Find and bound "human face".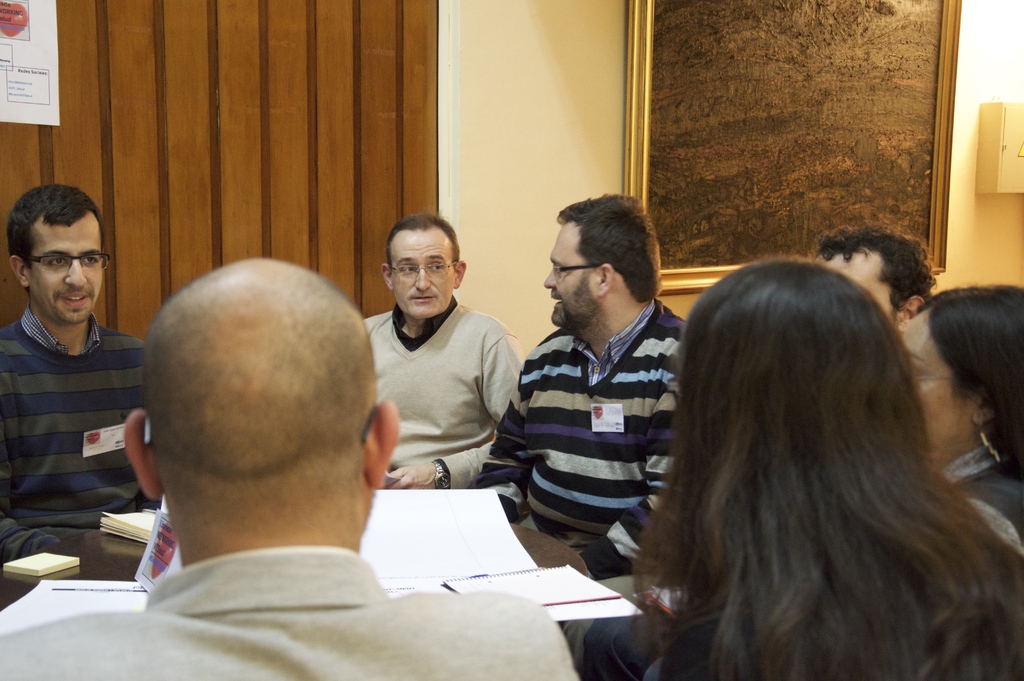
Bound: locate(897, 318, 964, 453).
